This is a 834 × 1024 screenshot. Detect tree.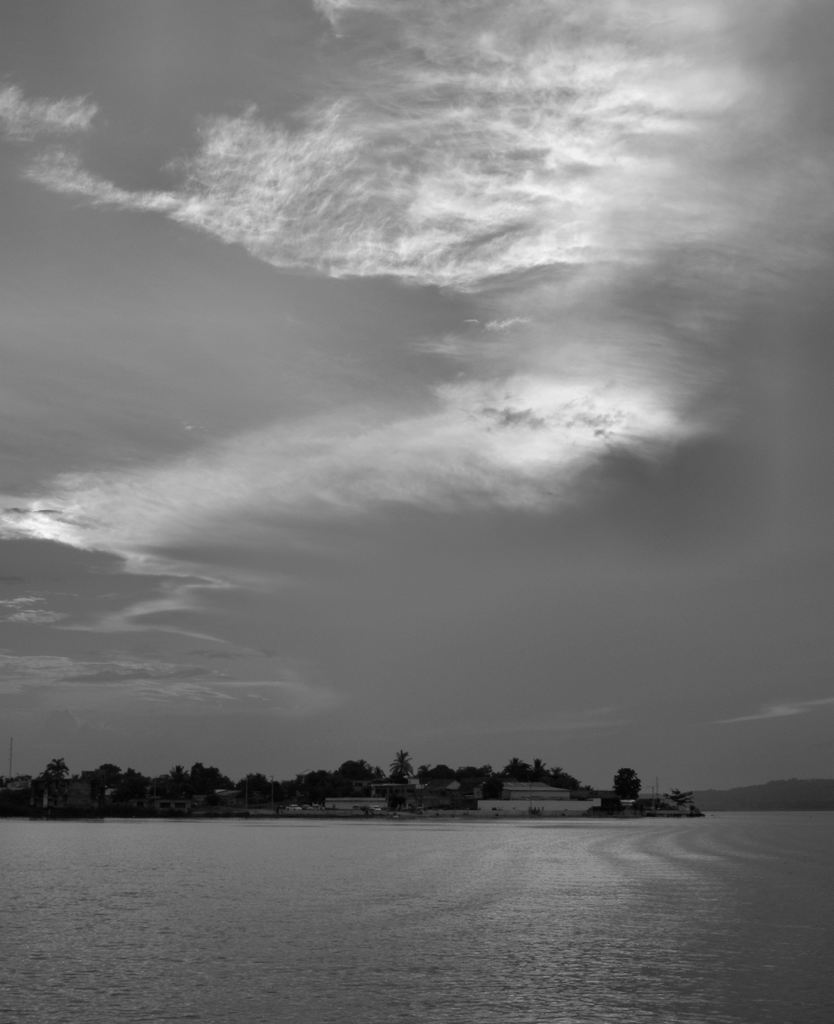
610/767/645/798.
